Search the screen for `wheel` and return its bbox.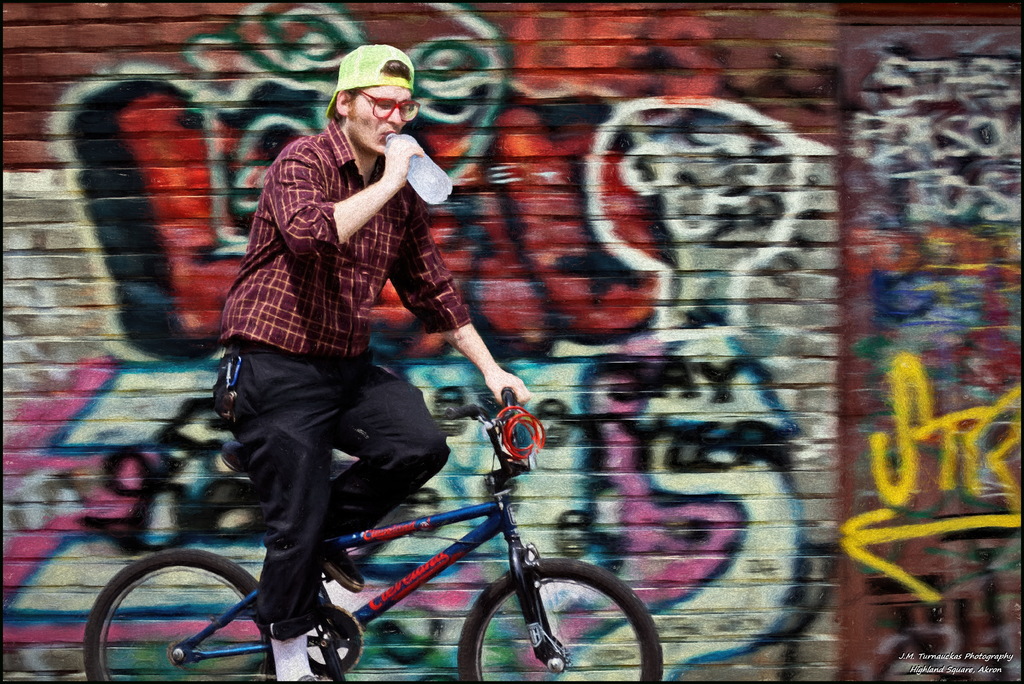
Found: [82,549,275,683].
